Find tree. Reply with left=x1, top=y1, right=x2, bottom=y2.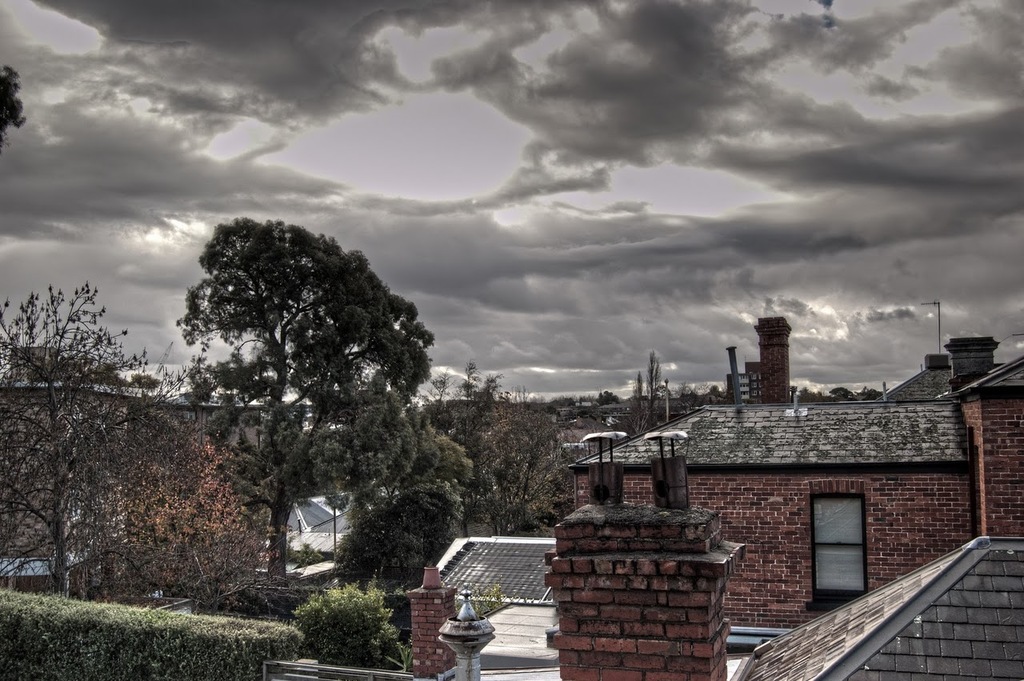
left=287, top=581, right=403, bottom=667.
